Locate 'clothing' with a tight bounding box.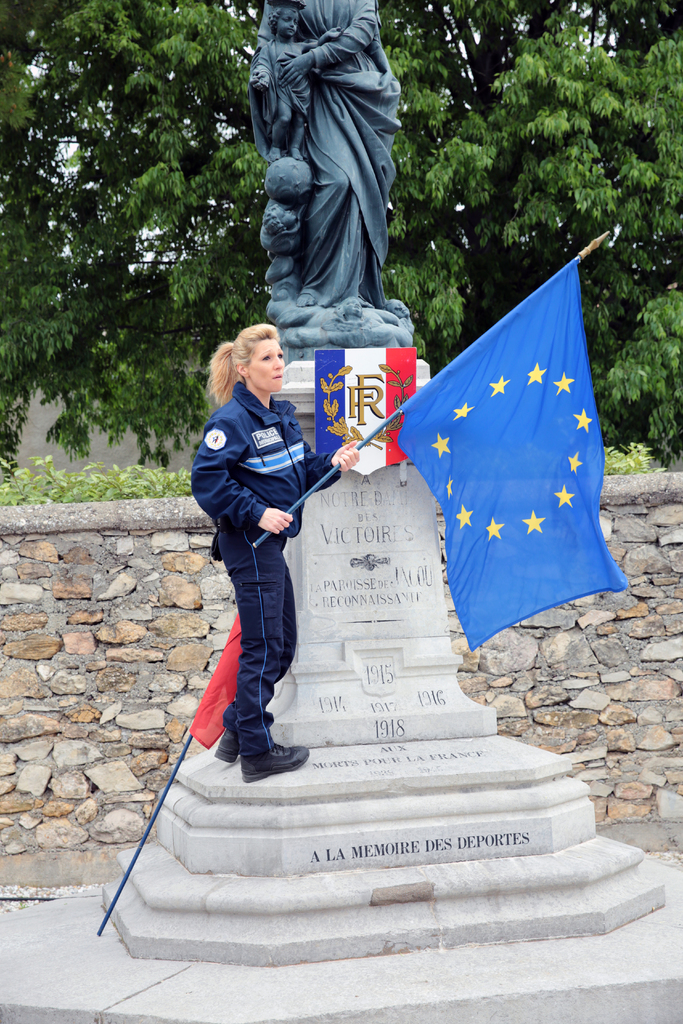
(258, 39, 310, 134).
